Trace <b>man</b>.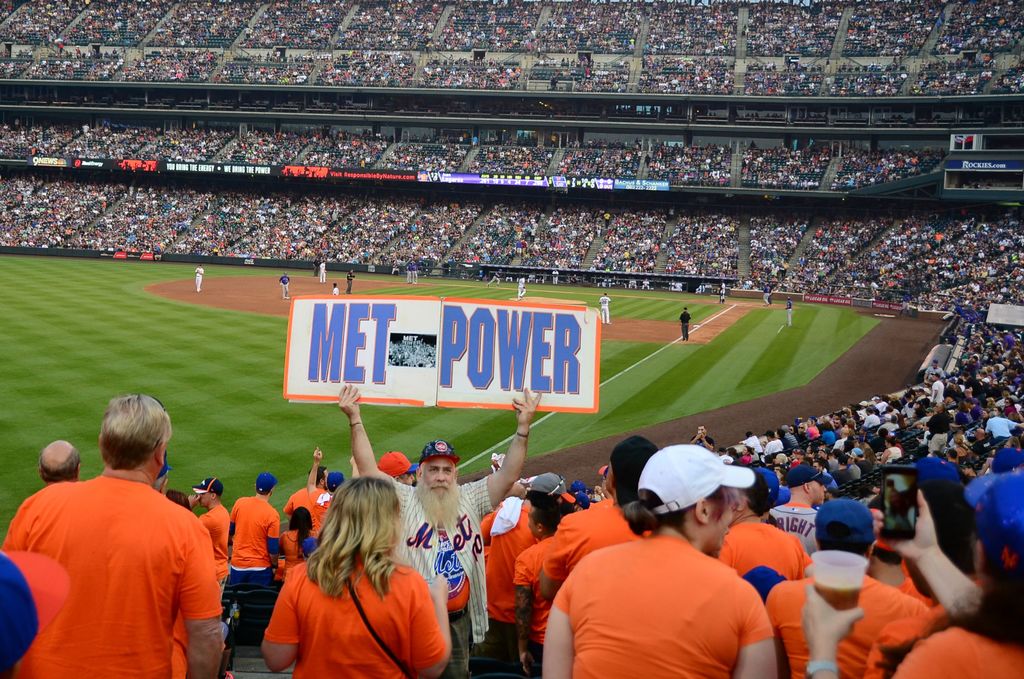
Traced to [x1=408, y1=261, x2=420, y2=284].
